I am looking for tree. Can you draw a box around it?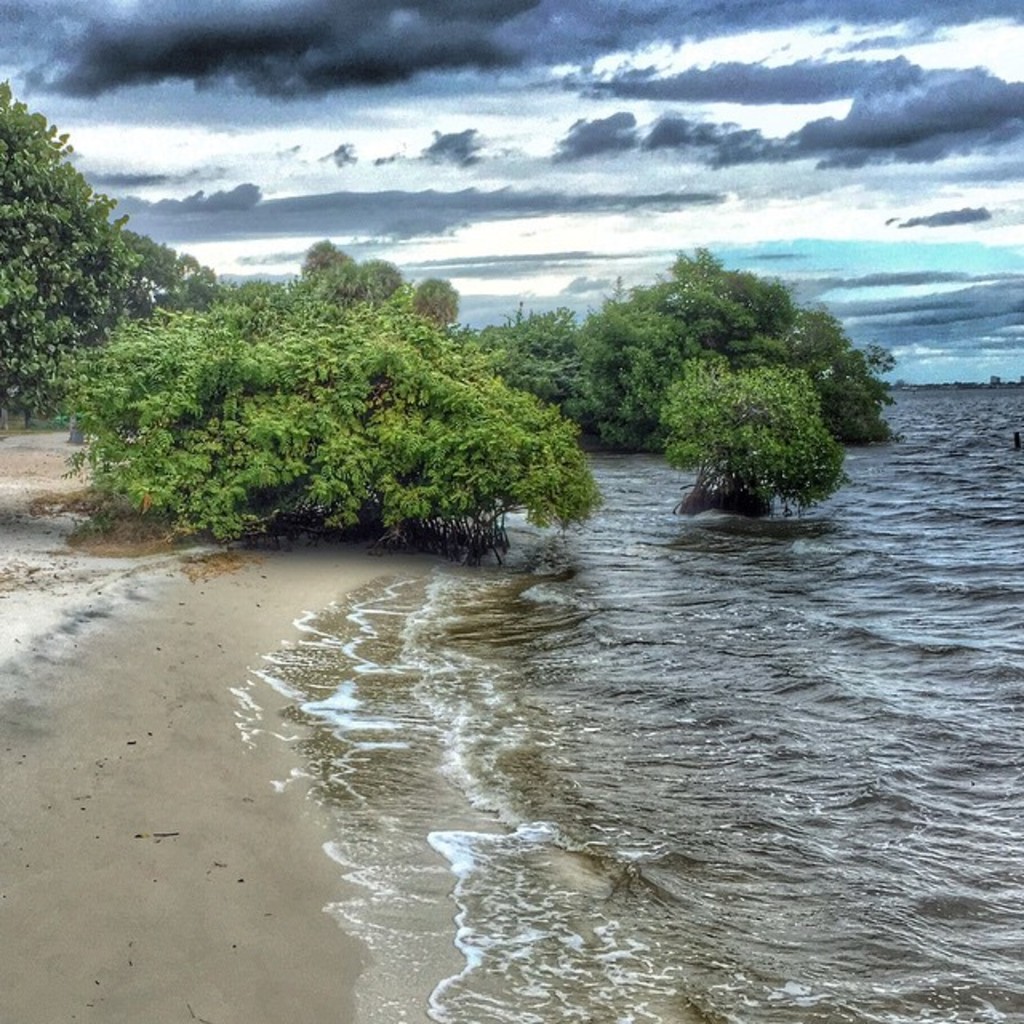
Sure, the bounding box is (478,302,581,373).
